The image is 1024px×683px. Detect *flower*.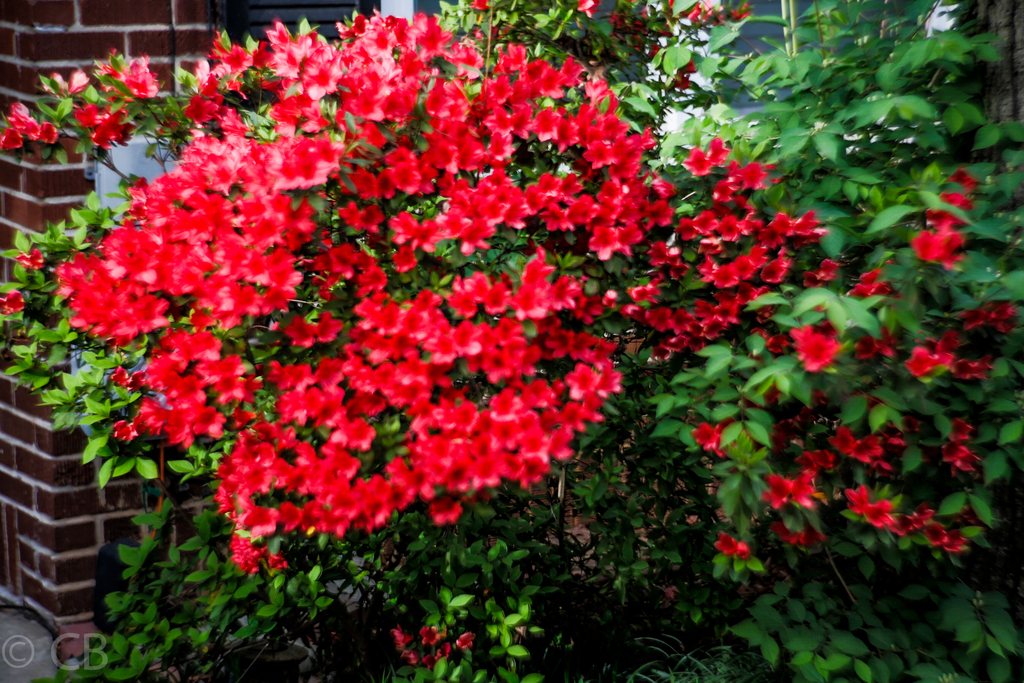
Detection: Rect(133, 288, 158, 343).
